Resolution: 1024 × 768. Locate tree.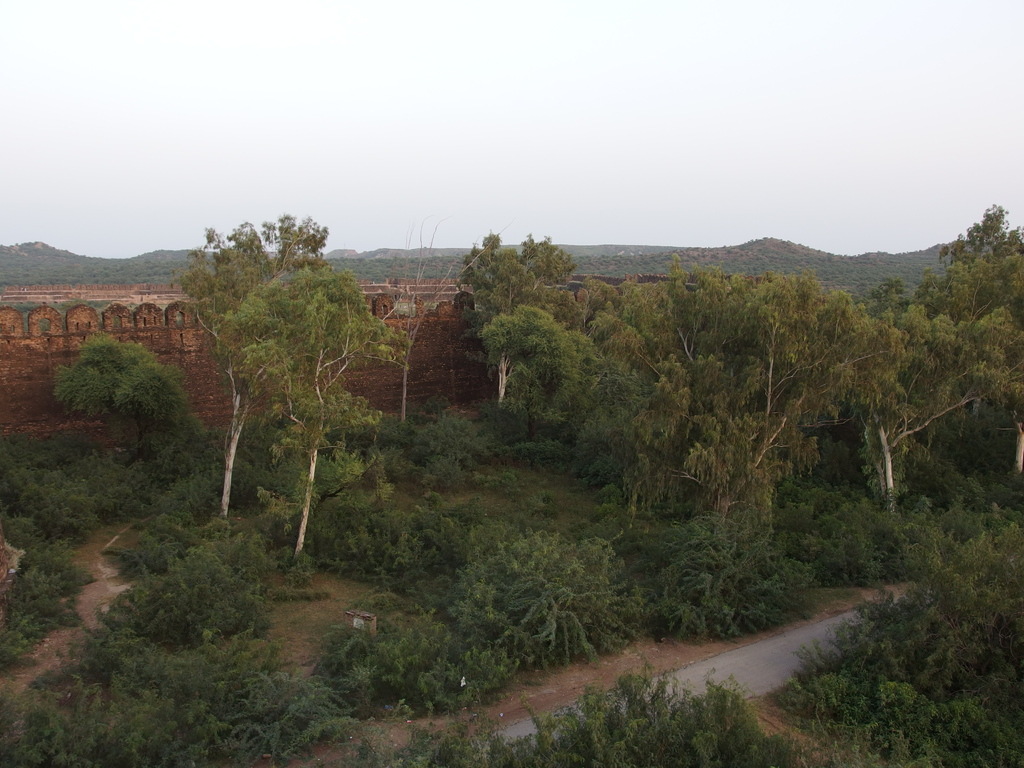
{"x1": 449, "y1": 525, "x2": 652, "y2": 669}.
